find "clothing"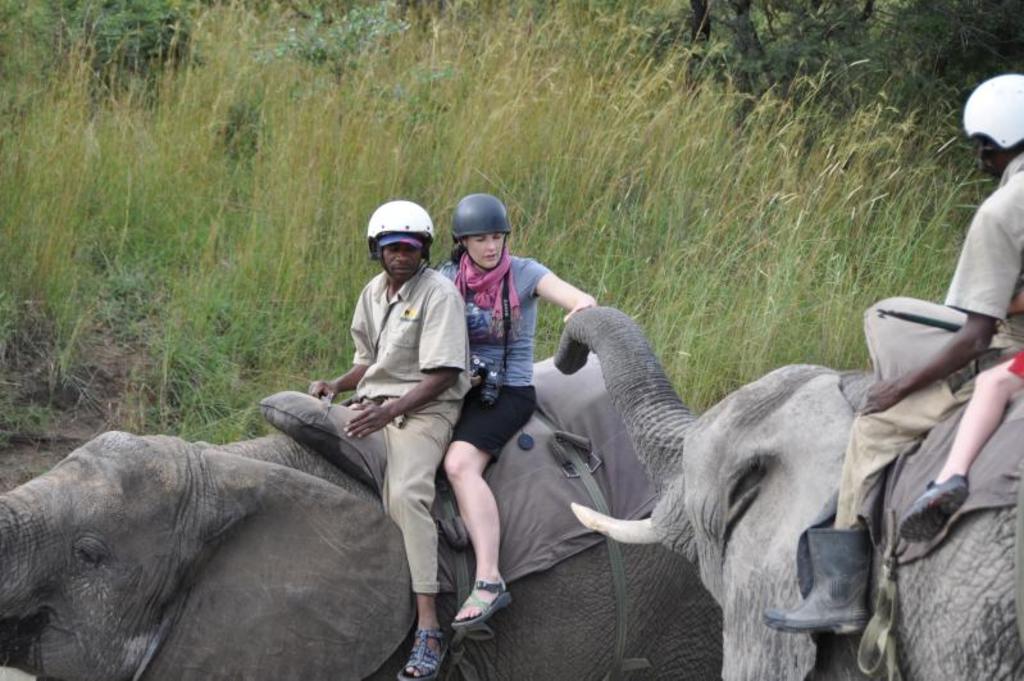
Rect(810, 154, 1023, 532)
